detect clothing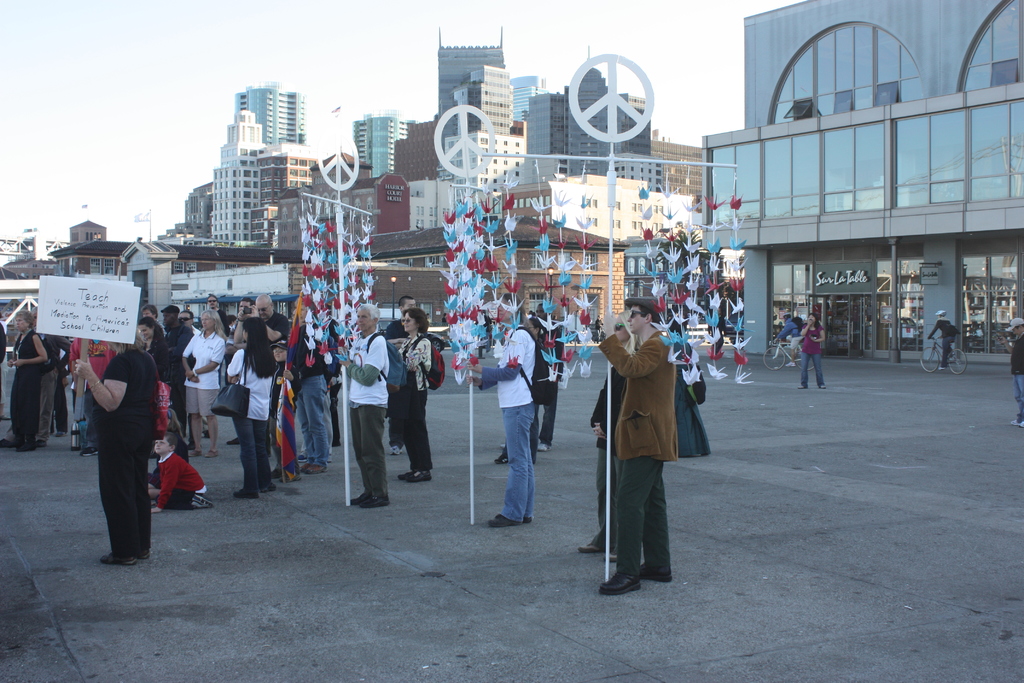
region(1009, 333, 1023, 422)
